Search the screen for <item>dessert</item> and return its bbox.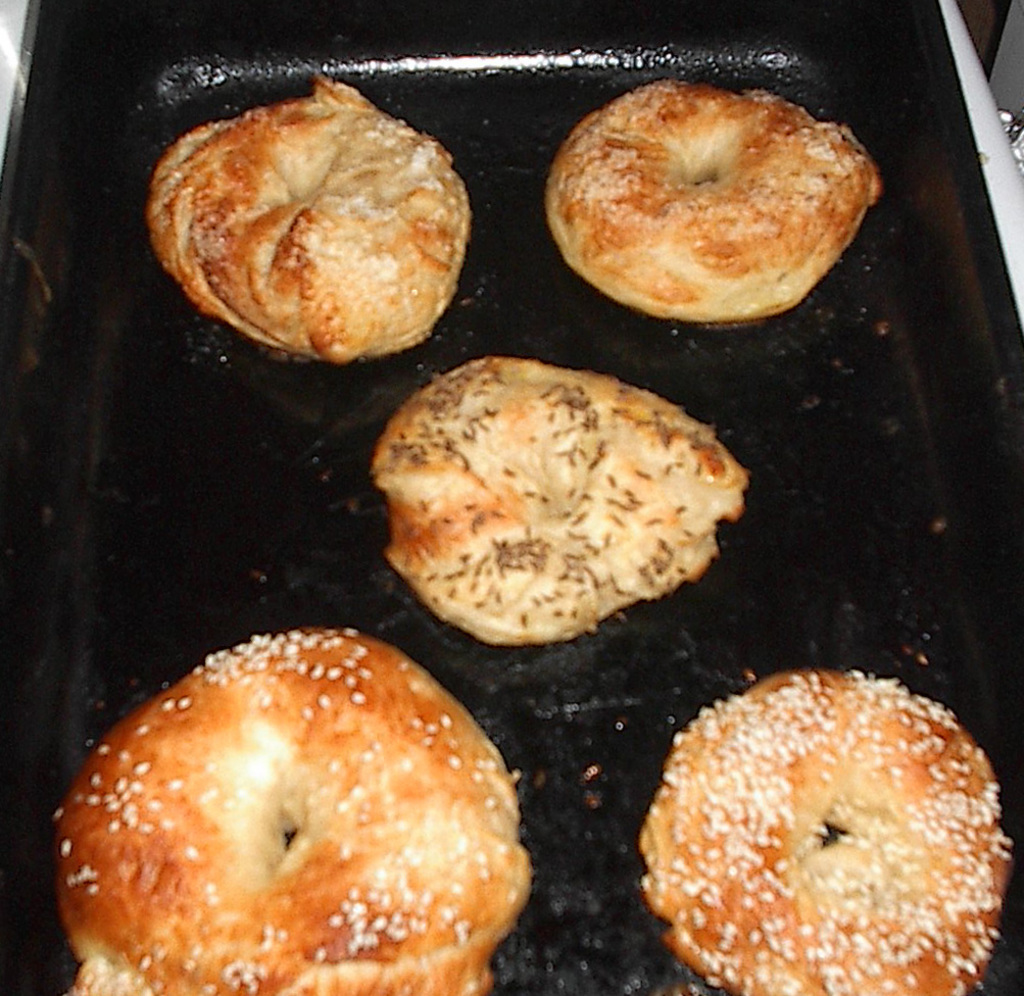
Found: locate(372, 354, 751, 643).
